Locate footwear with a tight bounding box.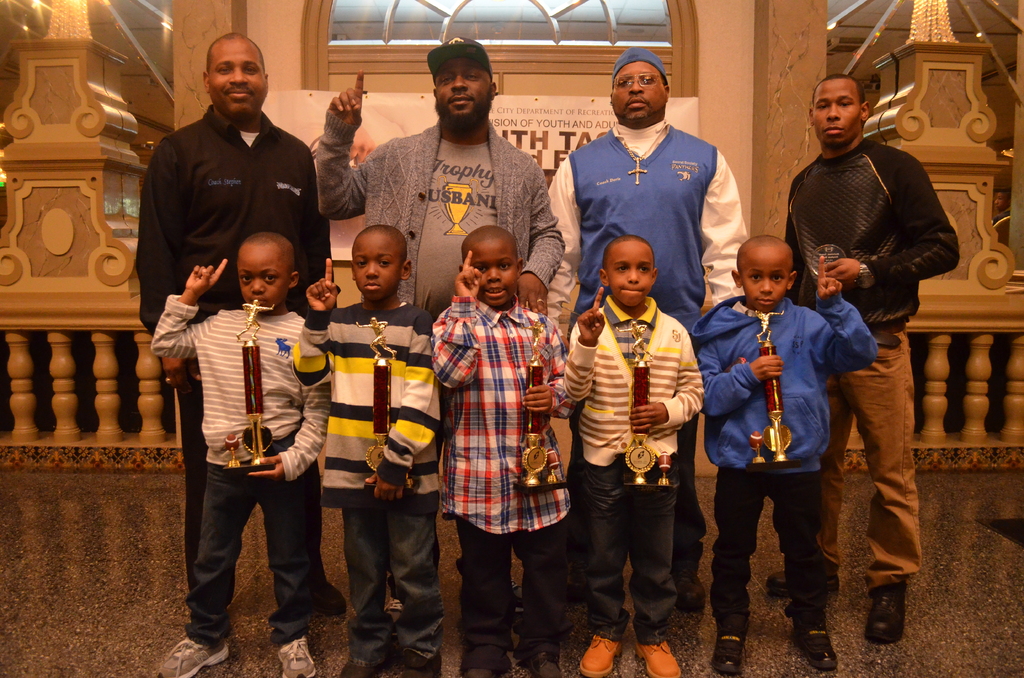
rect(316, 575, 342, 618).
